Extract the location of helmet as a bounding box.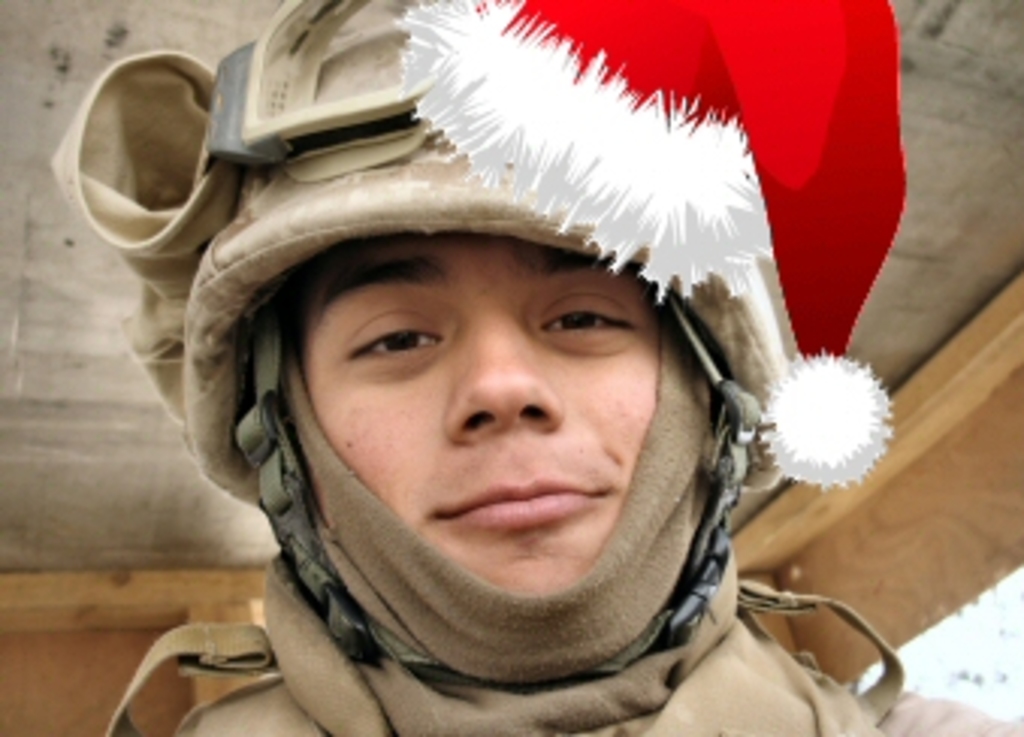
bbox=(130, 15, 800, 625).
